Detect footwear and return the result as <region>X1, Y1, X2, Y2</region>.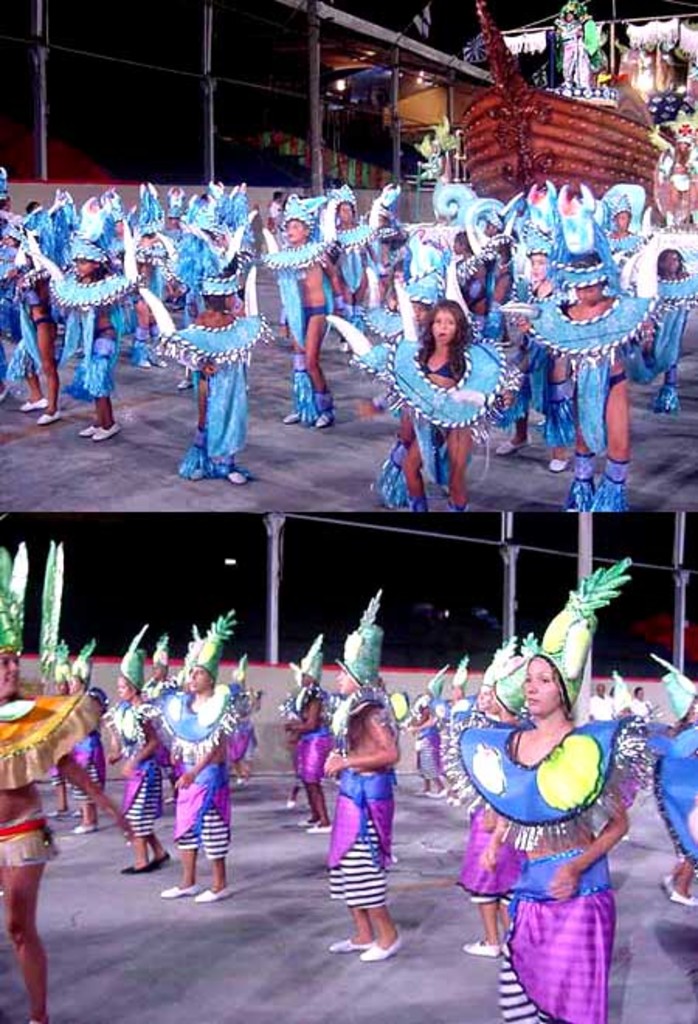
<region>656, 870, 675, 897</region>.
